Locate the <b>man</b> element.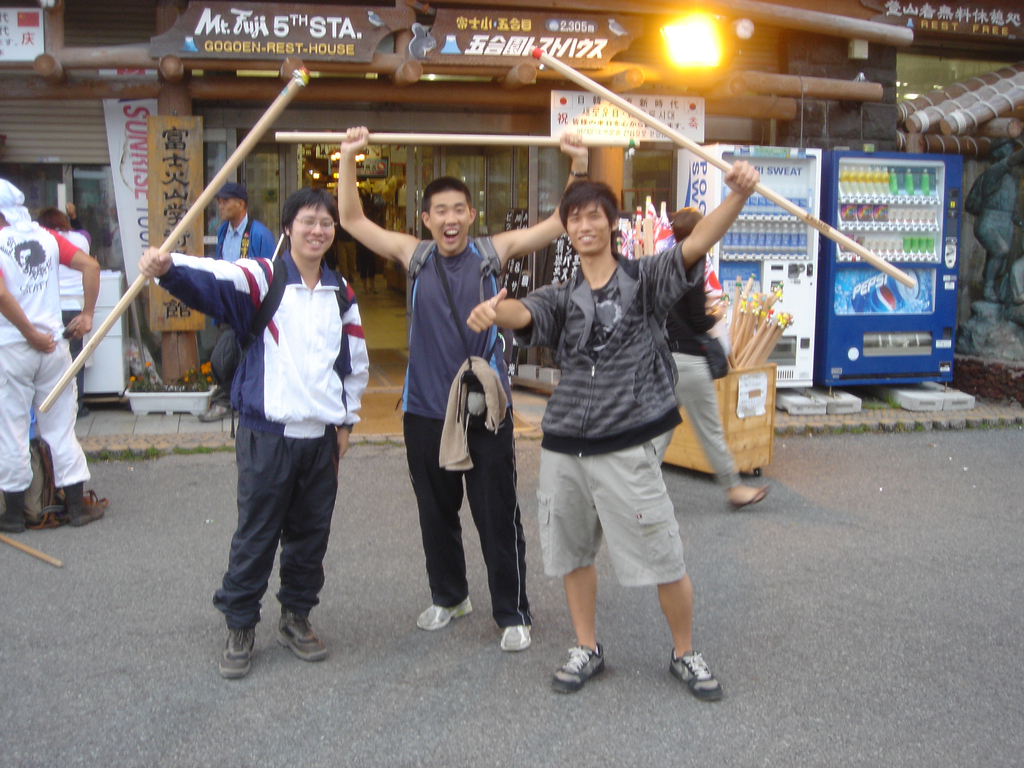
Element bbox: 649/209/771/513.
